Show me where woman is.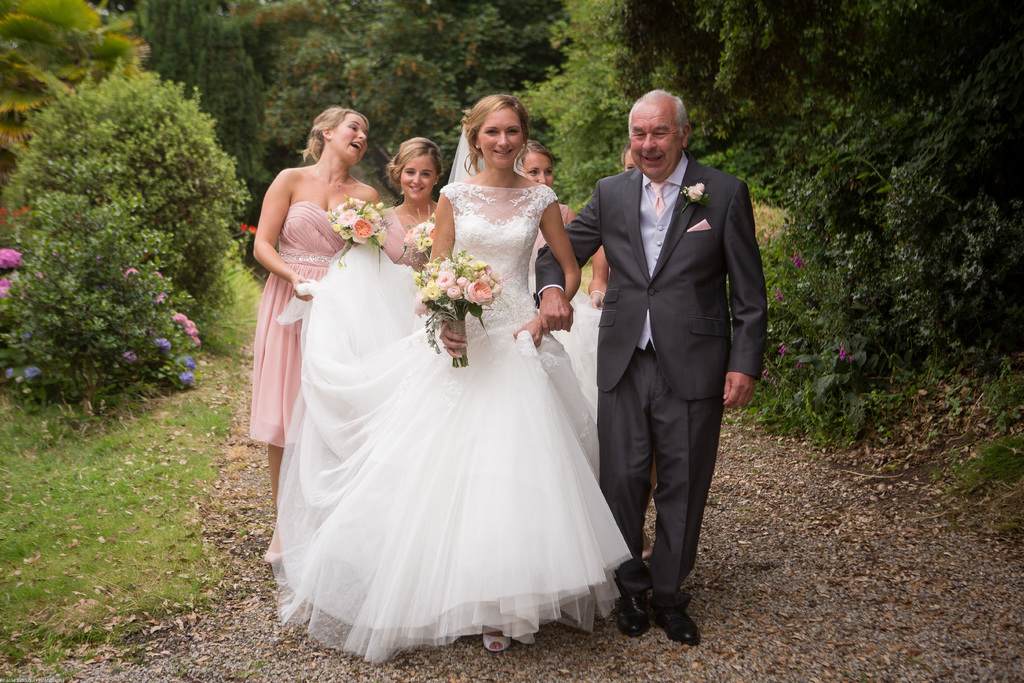
woman is at (left=511, top=138, right=610, bottom=423).
